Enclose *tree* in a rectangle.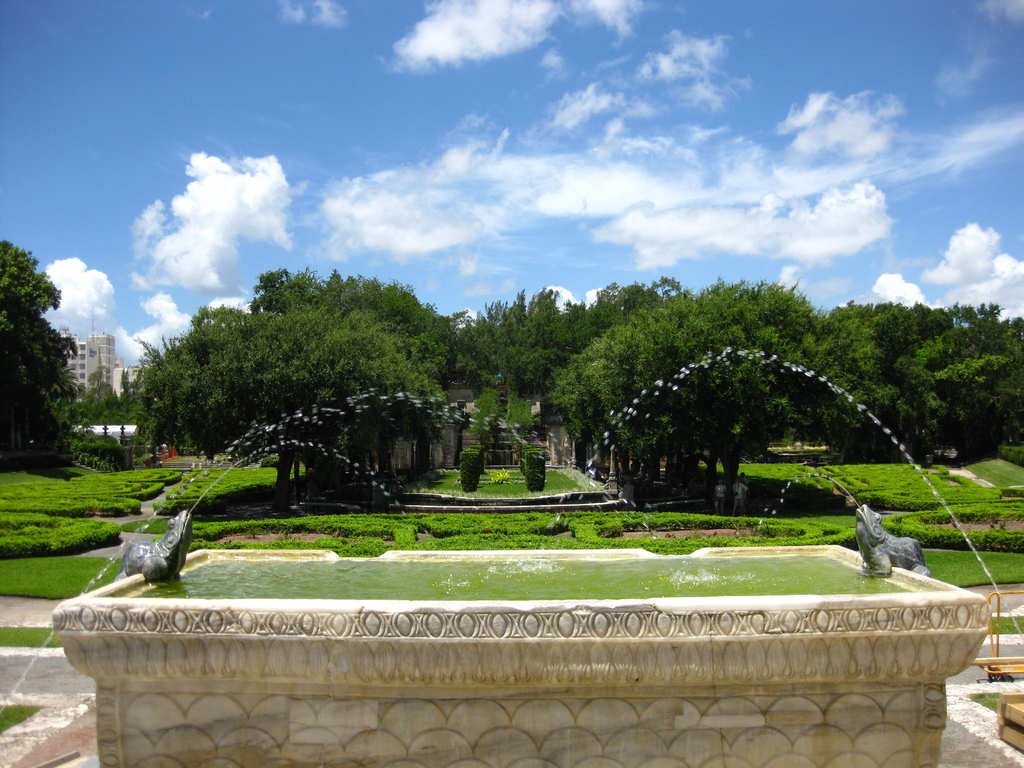
(left=47, top=362, right=137, bottom=423).
